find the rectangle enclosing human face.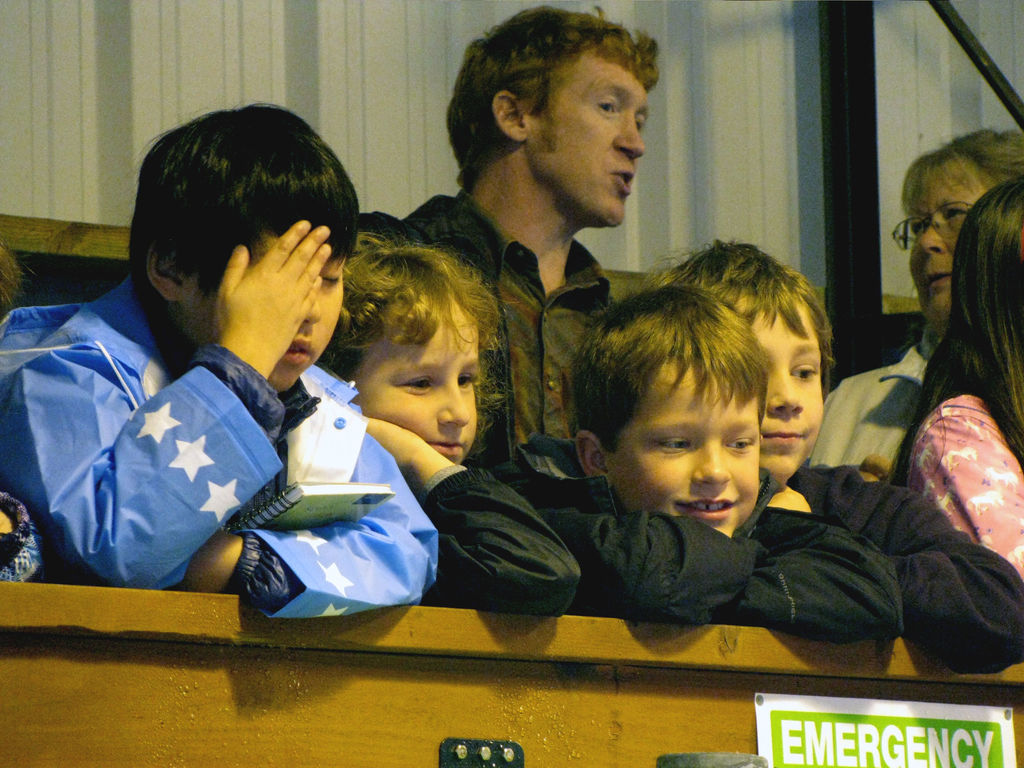
[355,304,483,463].
